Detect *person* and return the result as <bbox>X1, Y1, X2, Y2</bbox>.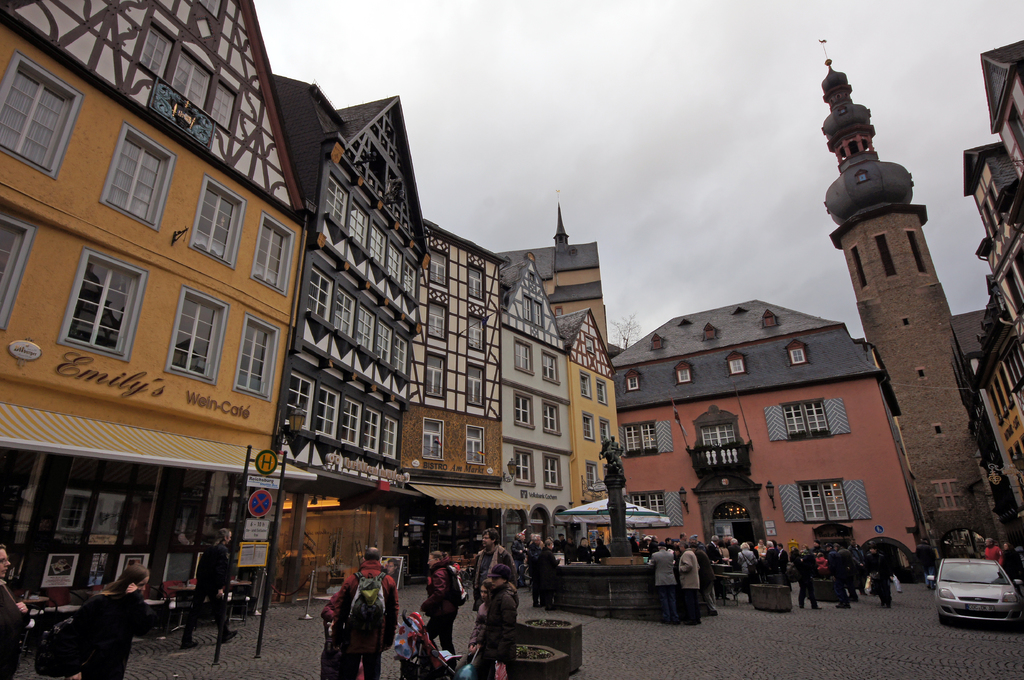
<bbox>83, 564, 147, 679</bbox>.
